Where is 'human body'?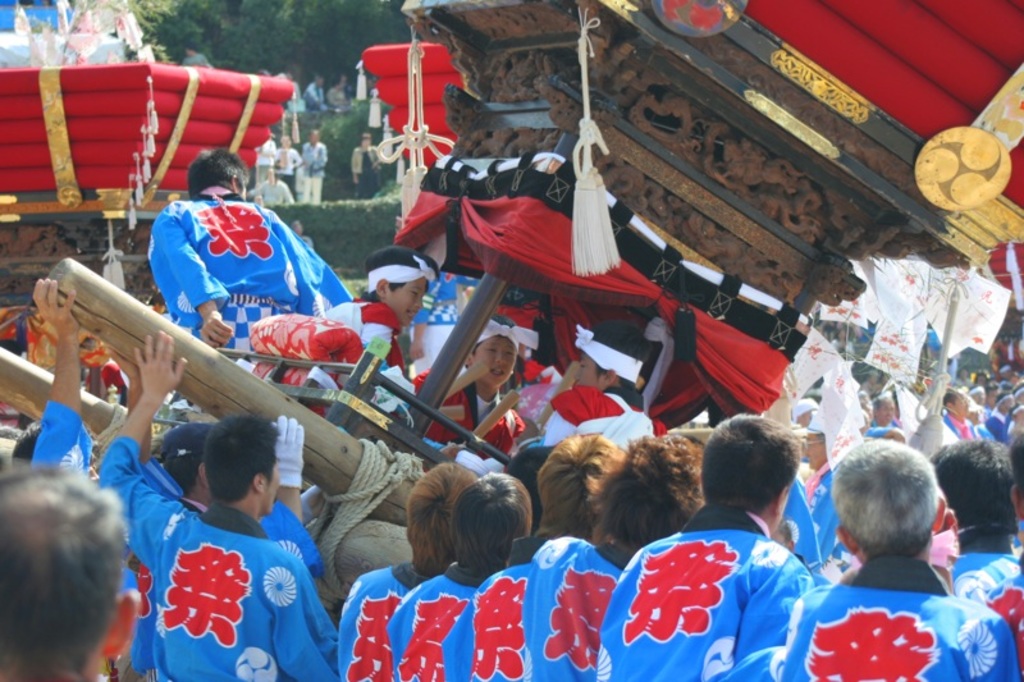
bbox=(593, 517, 815, 681).
